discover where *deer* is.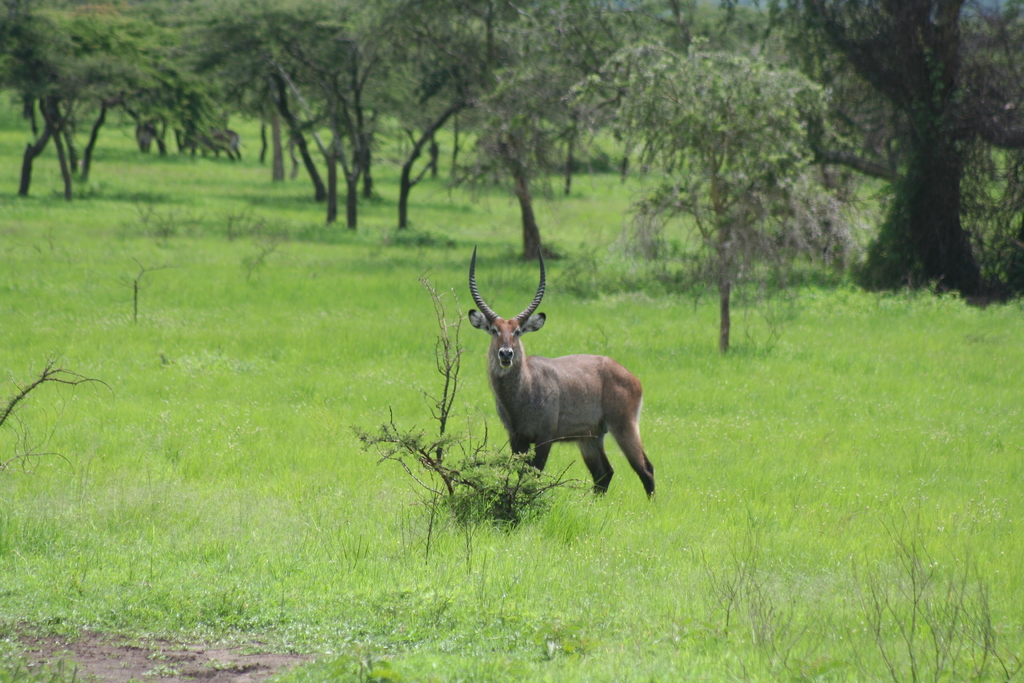
Discovered at <region>465, 242, 657, 493</region>.
